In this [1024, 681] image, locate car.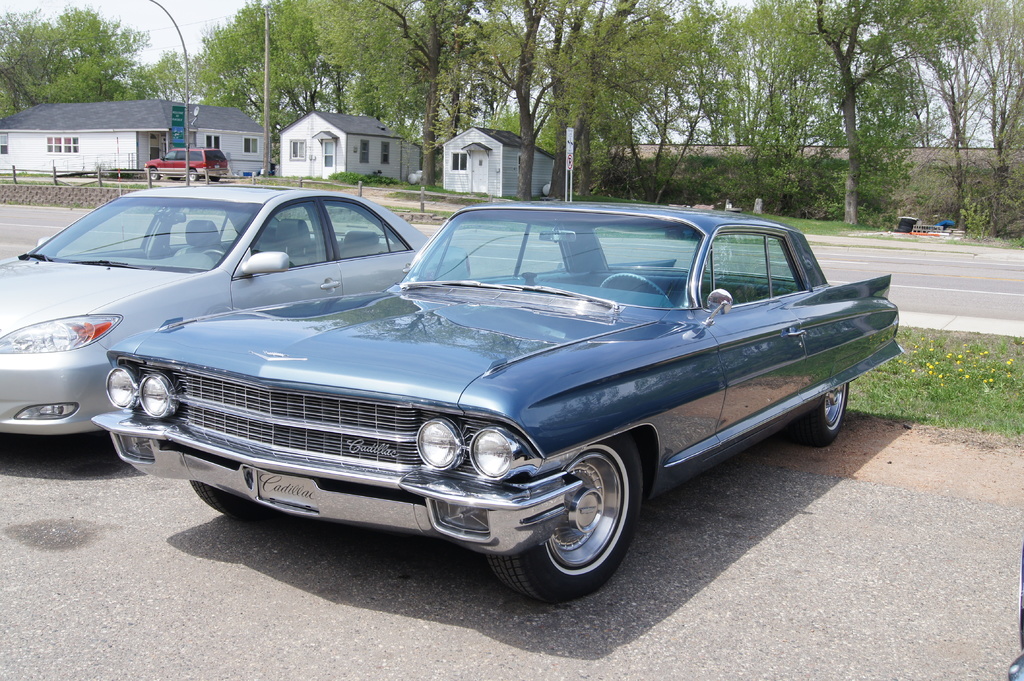
Bounding box: select_region(0, 184, 471, 442).
